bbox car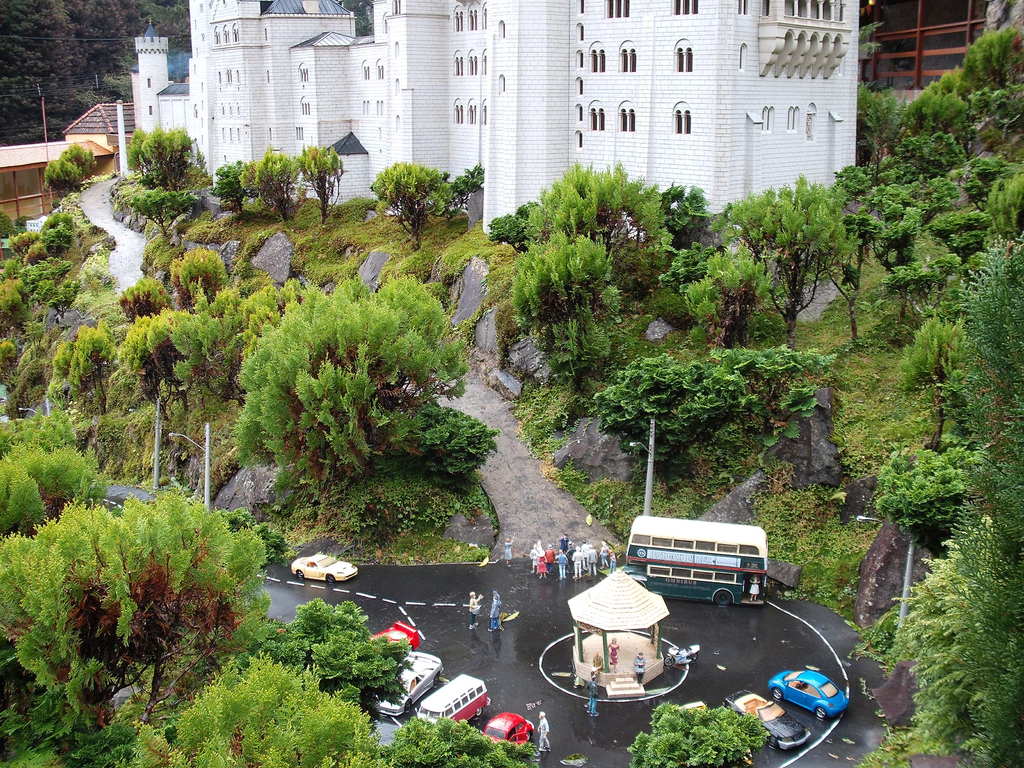
BBox(294, 554, 358, 589)
